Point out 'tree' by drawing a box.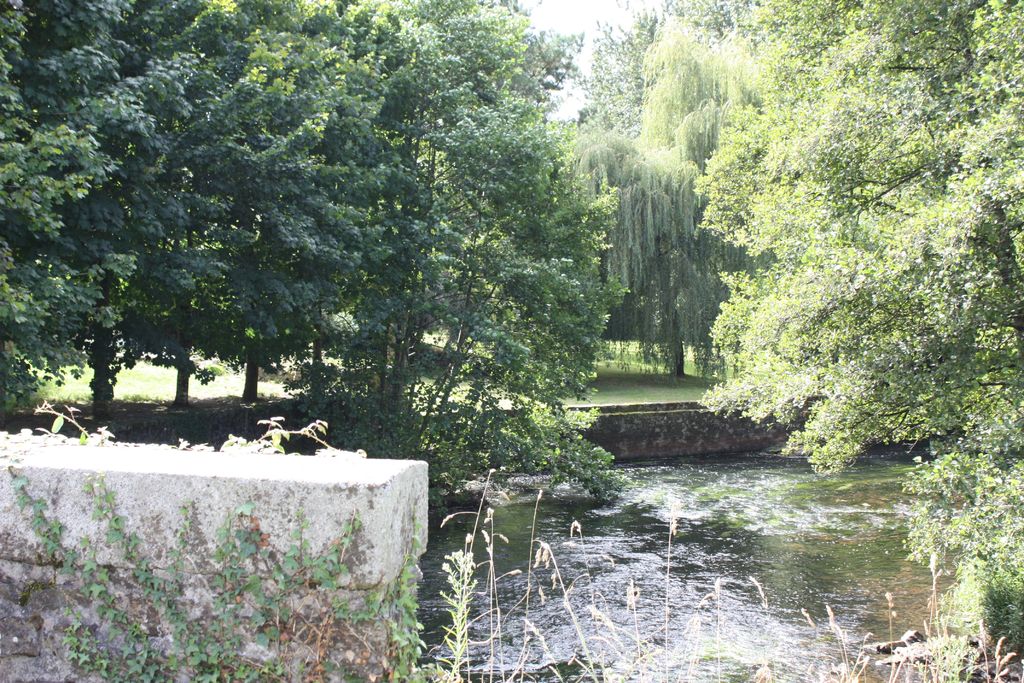
locate(687, 0, 1023, 660).
